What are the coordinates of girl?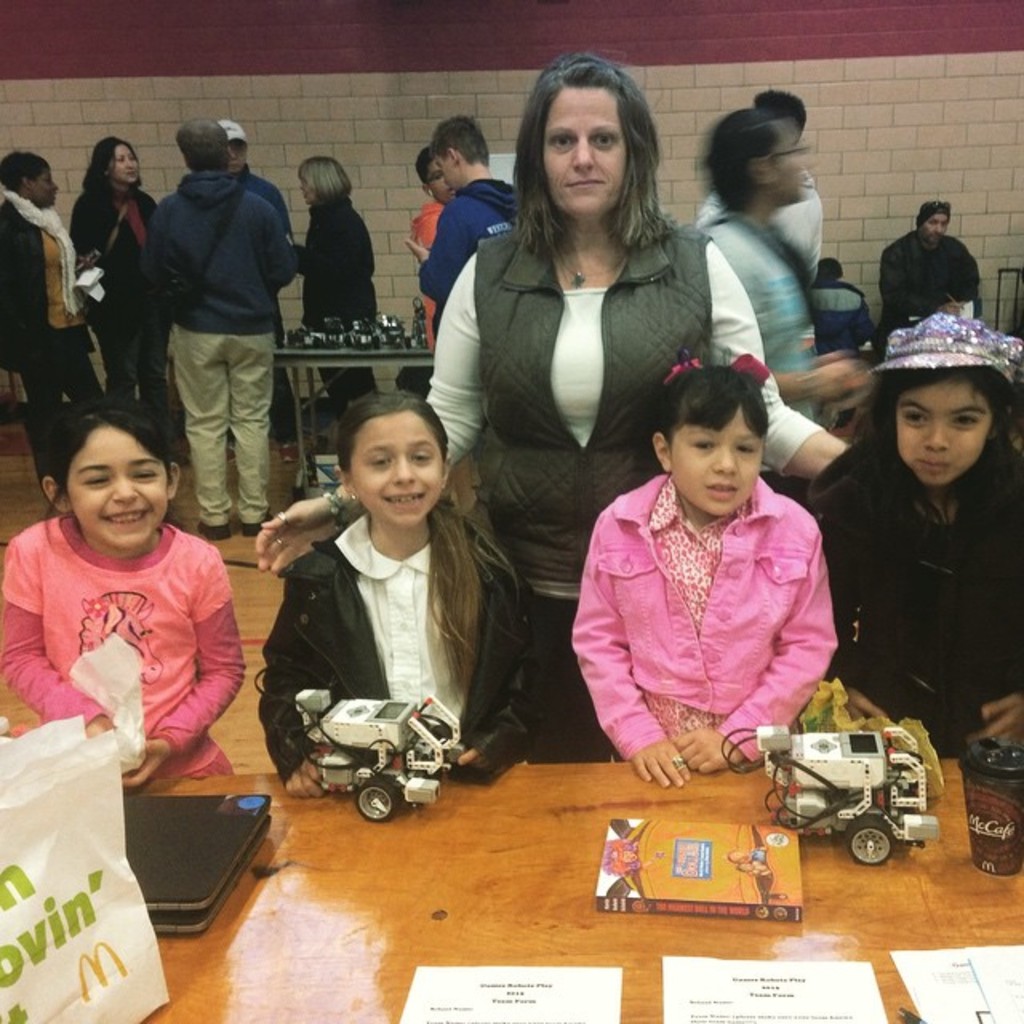
region(0, 392, 246, 776).
